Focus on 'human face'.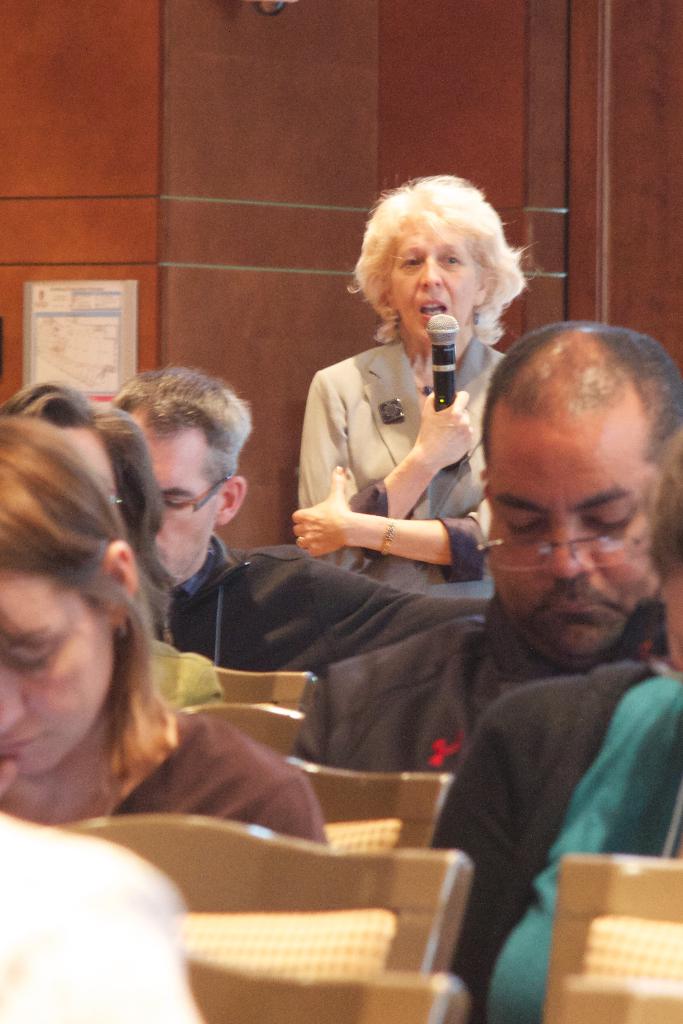
Focused at select_region(491, 423, 657, 657).
